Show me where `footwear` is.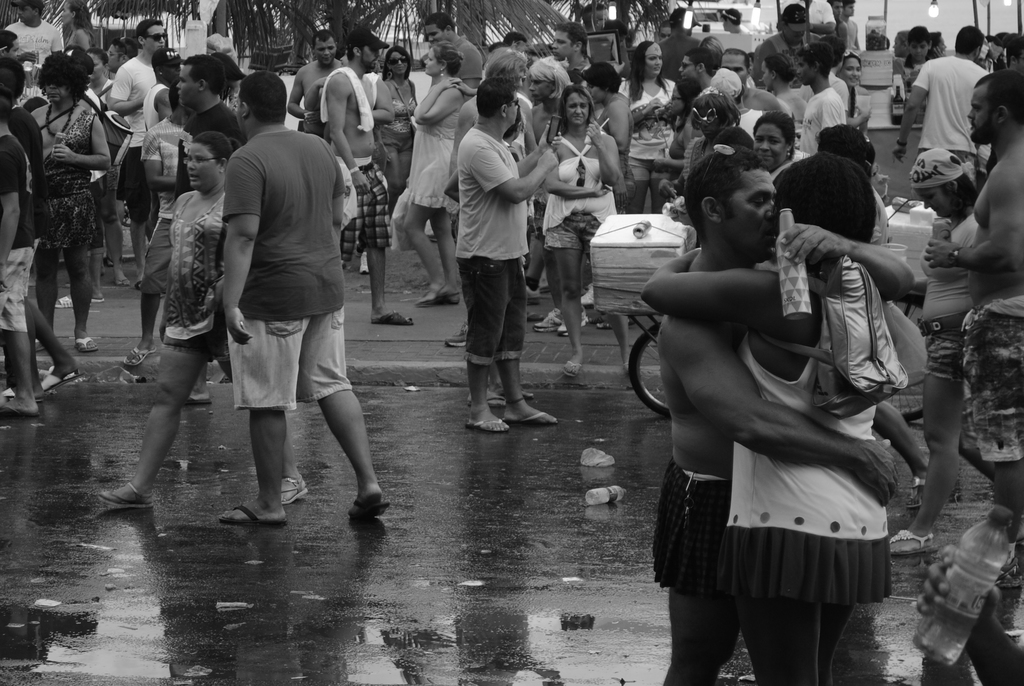
`footwear` is at bbox(0, 400, 35, 414).
